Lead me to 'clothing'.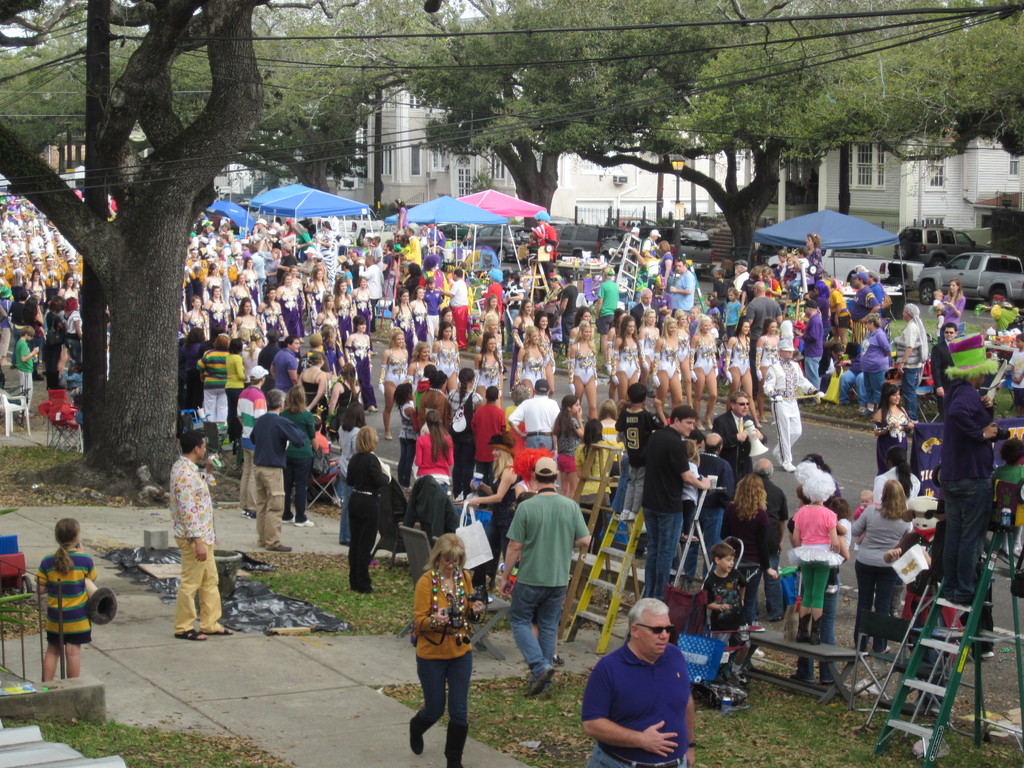
Lead to [255,417,313,458].
